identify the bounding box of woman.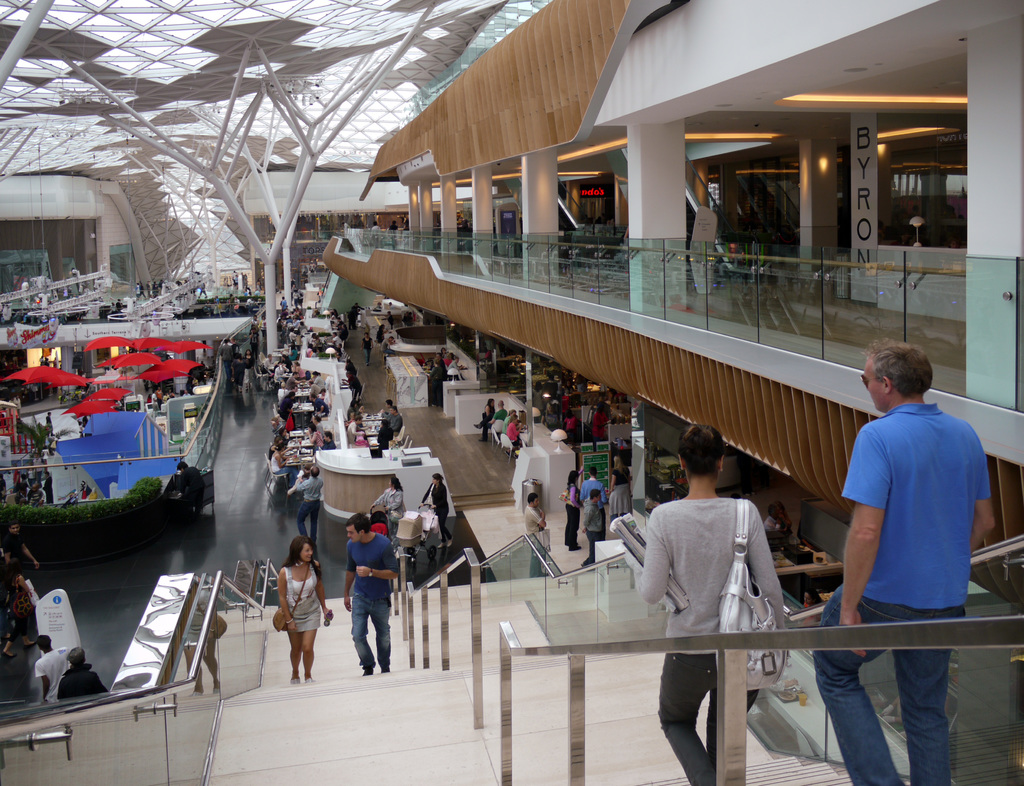
(x1=317, y1=386, x2=326, y2=401).
